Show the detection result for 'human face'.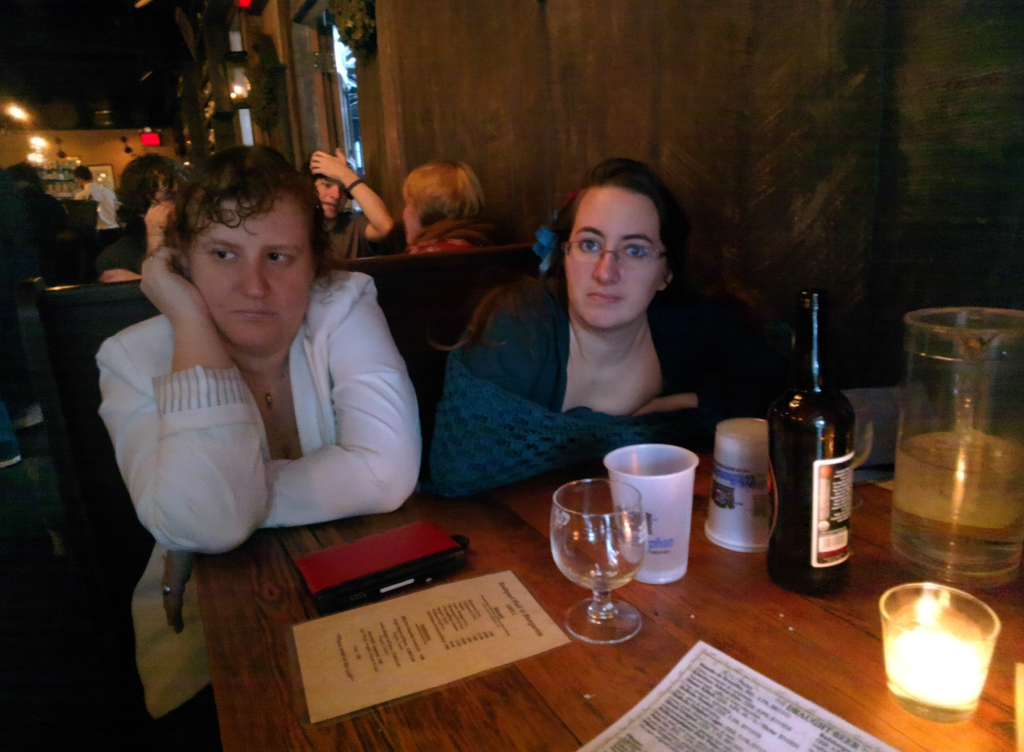
<box>70,170,83,188</box>.
